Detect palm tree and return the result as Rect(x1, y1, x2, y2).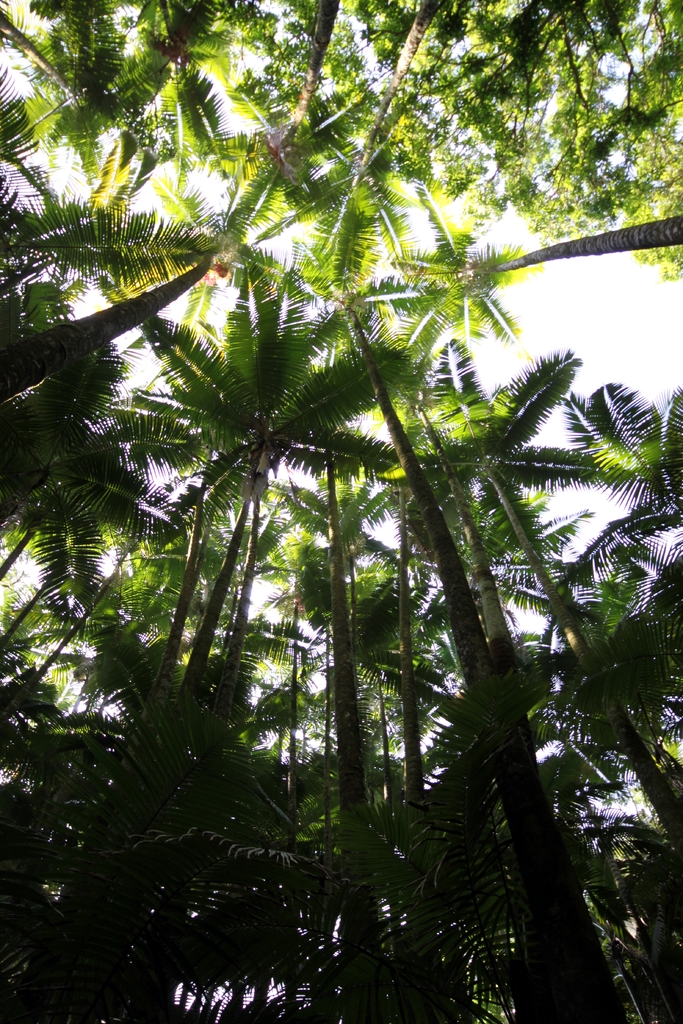
Rect(169, 650, 293, 794).
